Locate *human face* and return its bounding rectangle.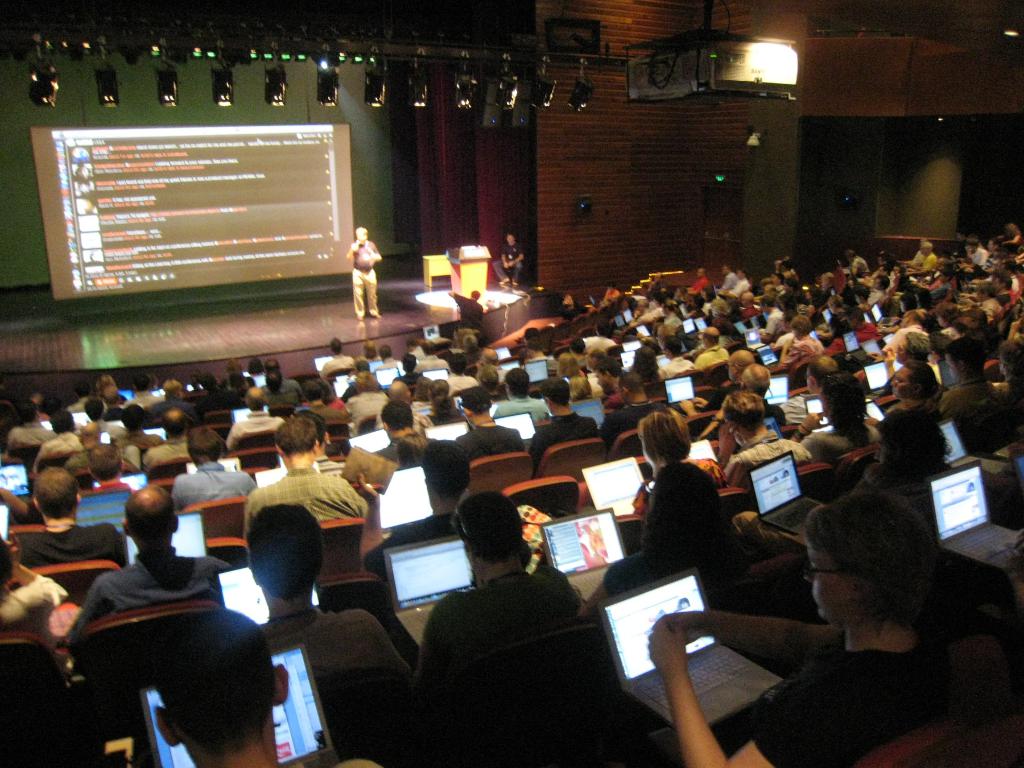
left=808, top=549, right=852, bottom=625.
